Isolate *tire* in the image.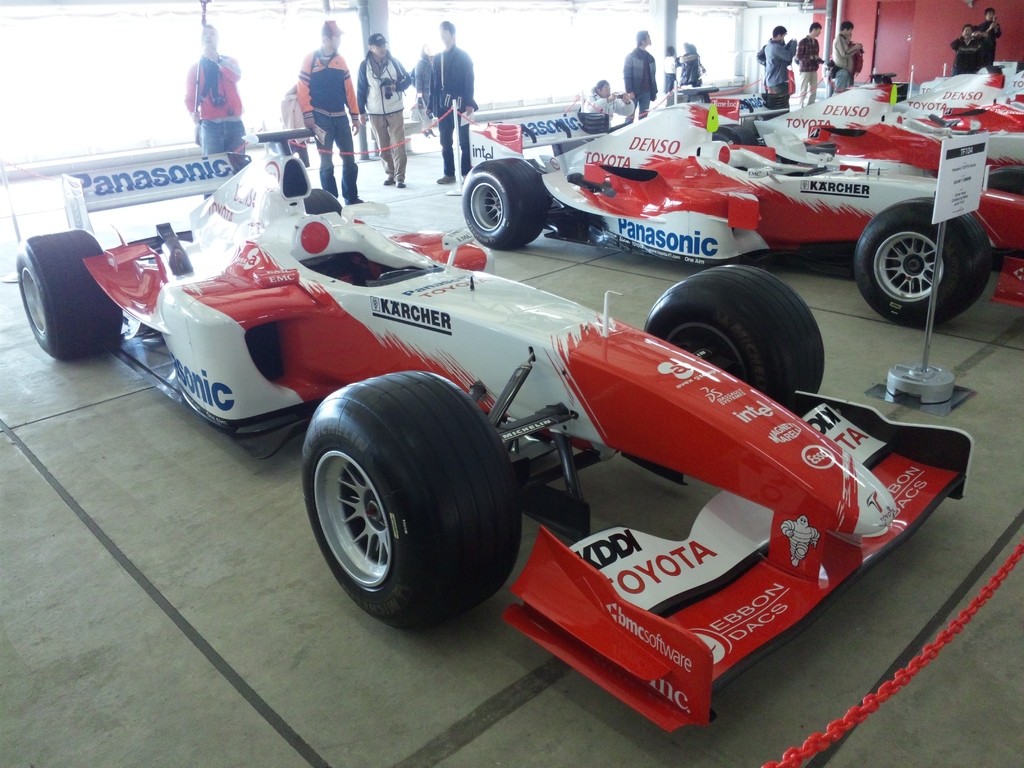
Isolated region: 299/185/341/216.
